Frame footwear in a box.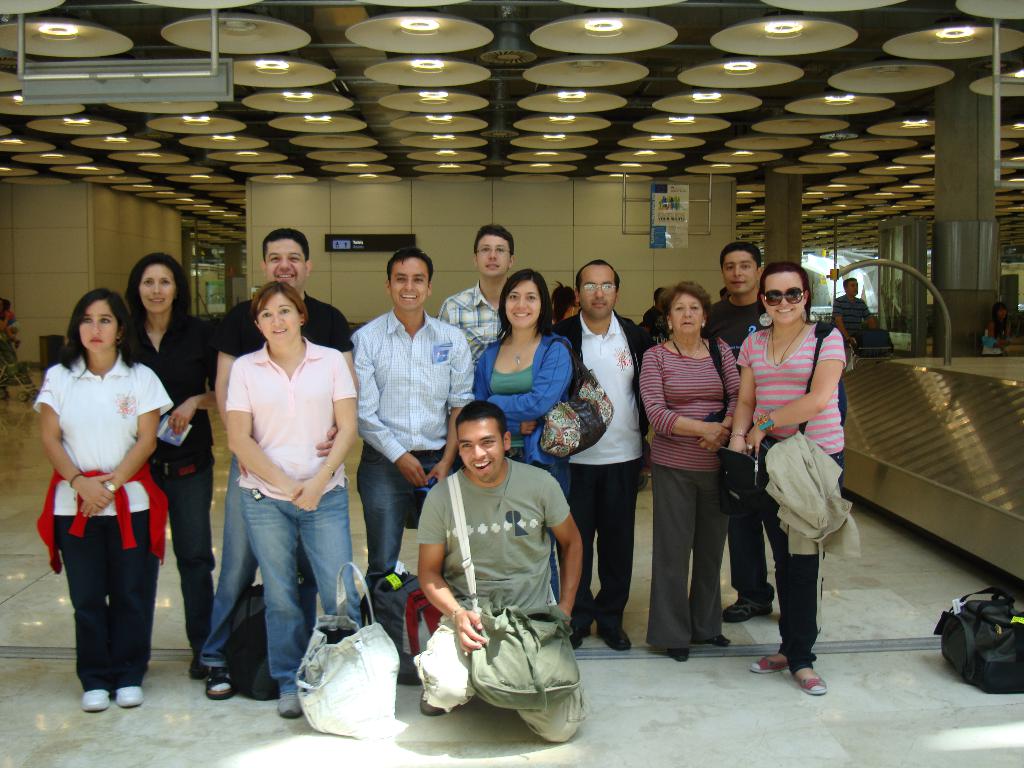
rect(724, 603, 769, 621).
